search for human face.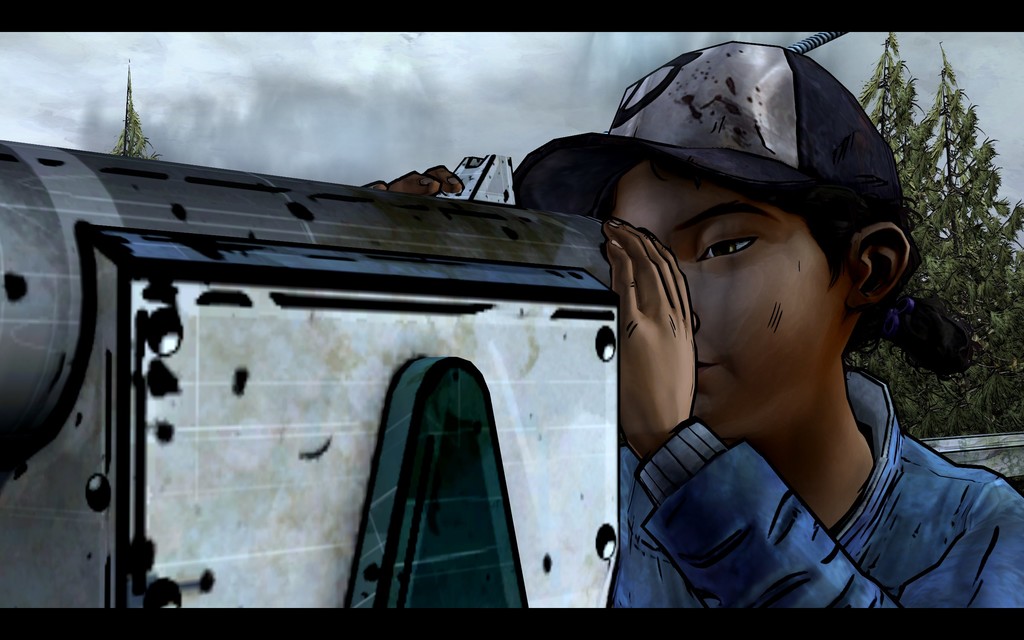
Found at <region>605, 164, 850, 436</region>.
